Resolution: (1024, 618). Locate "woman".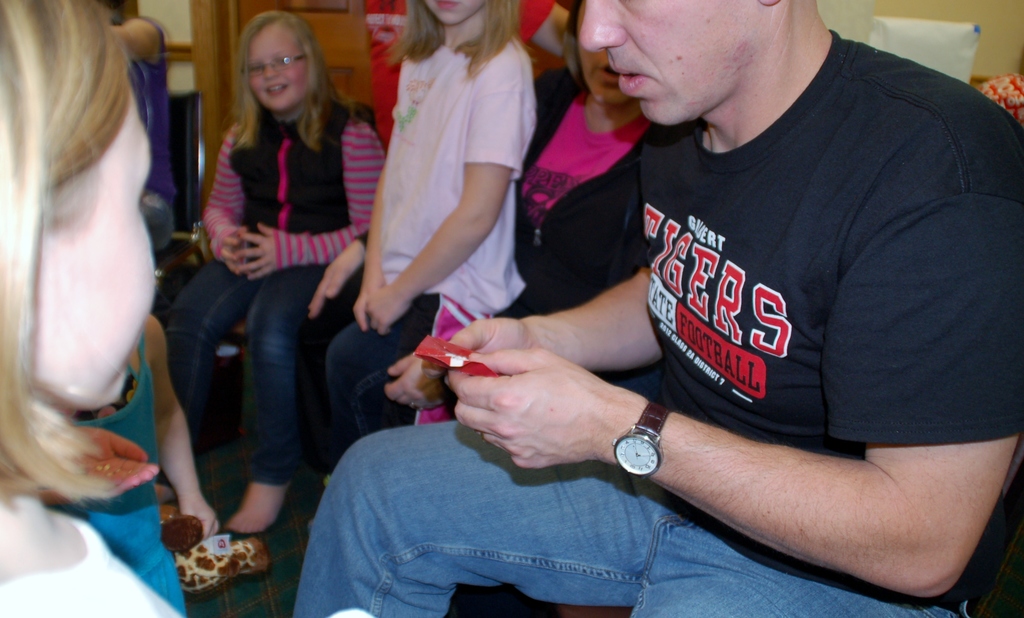
162, 7, 385, 555.
